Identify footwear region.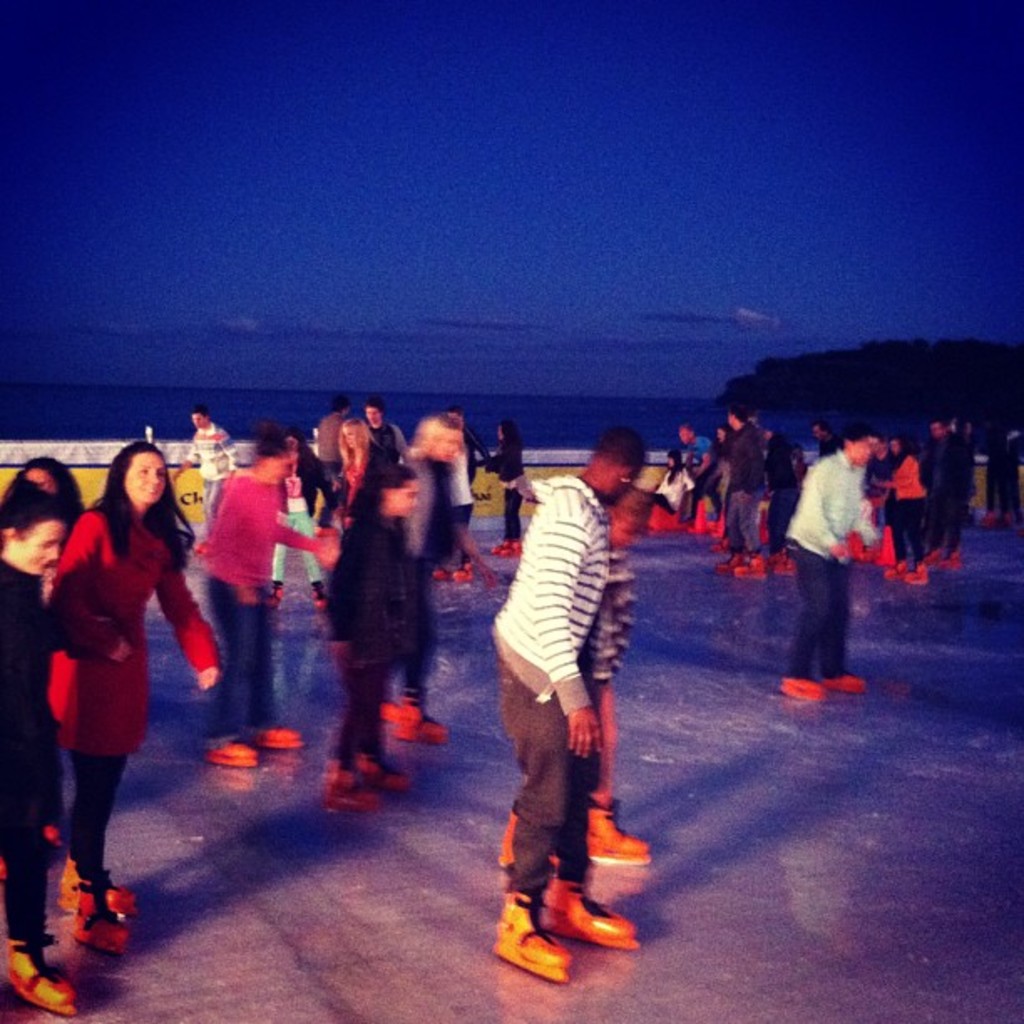
Region: pyautogui.locateOnScreen(825, 666, 862, 696).
